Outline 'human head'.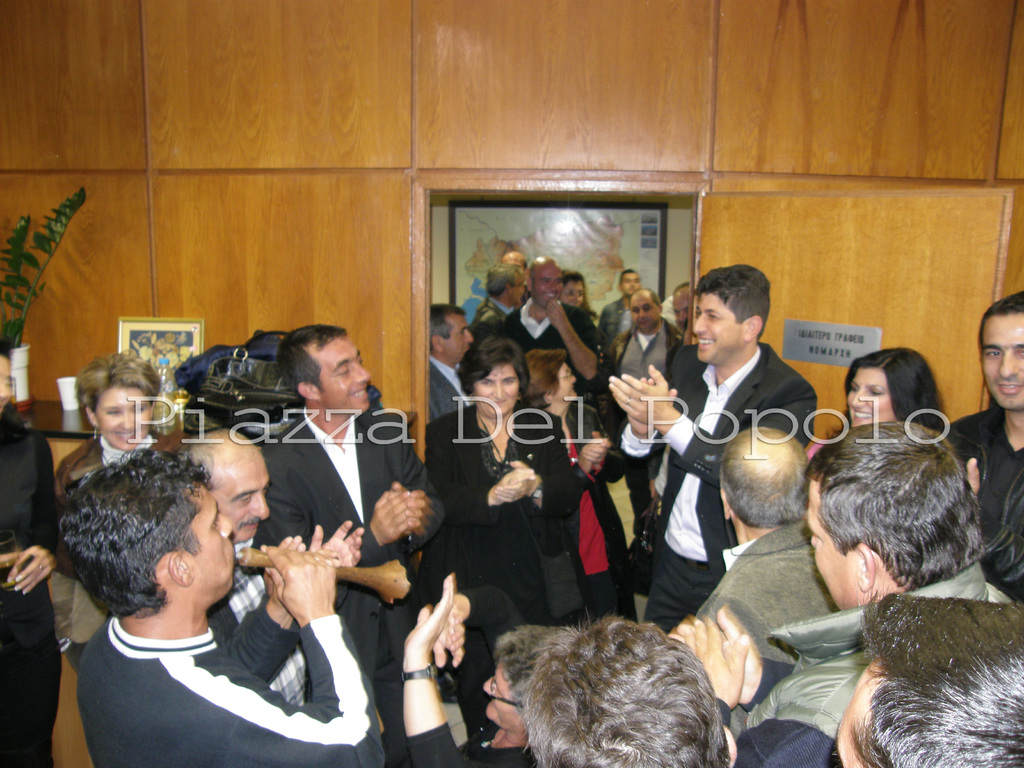
Outline: 278 323 372 413.
